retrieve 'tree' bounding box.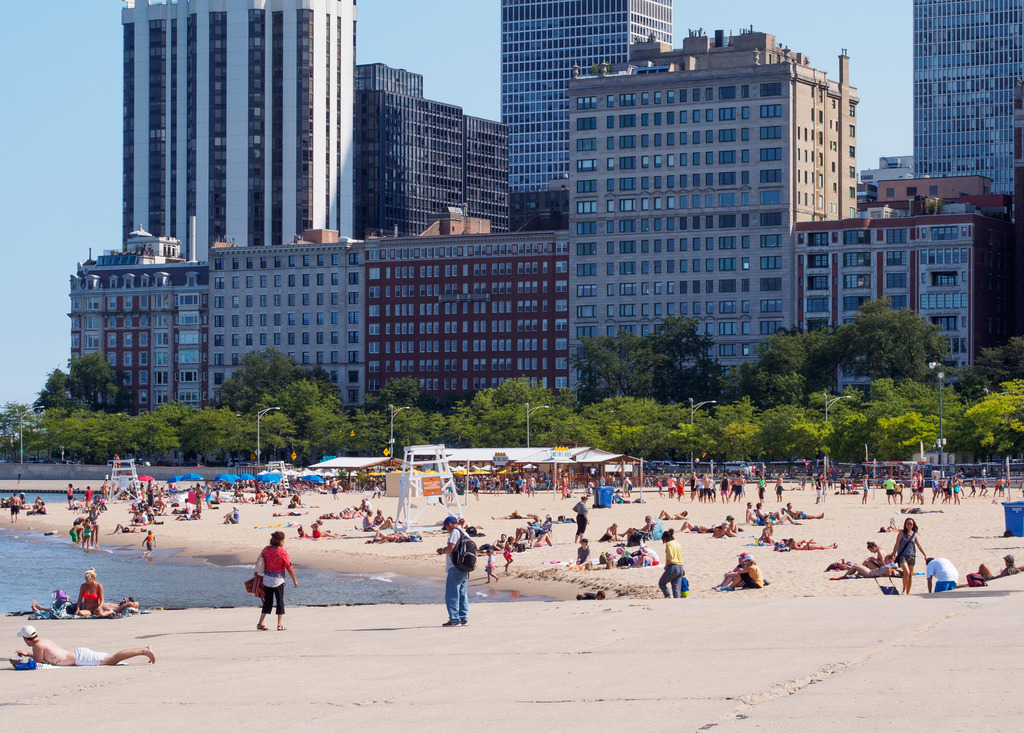
Bounding box: 302:403:347:430.
